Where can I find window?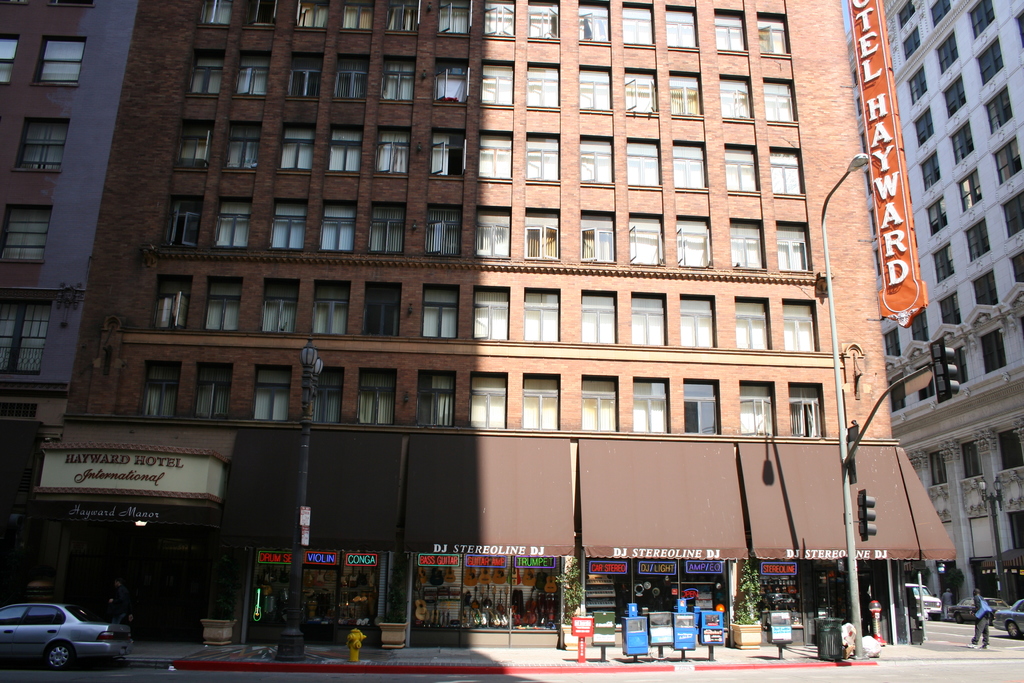
You can find it at {"left": 1017, "top": 10, "right": 1023, "bottom": 51}.
